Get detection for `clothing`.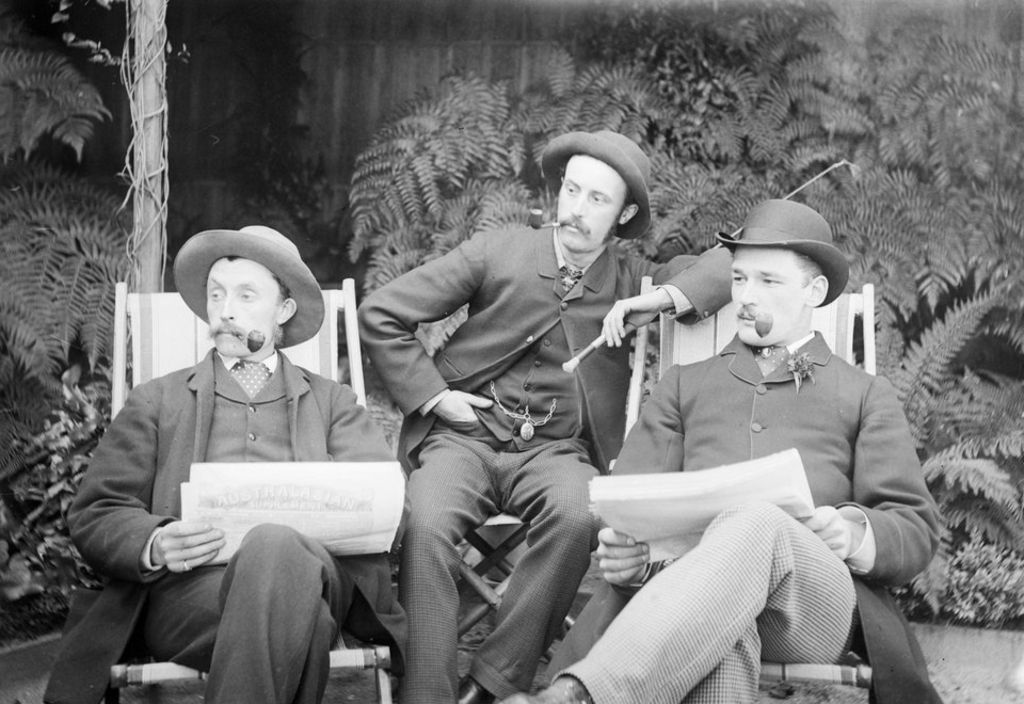
Detection: BBox(542, 320, 944, 703).
